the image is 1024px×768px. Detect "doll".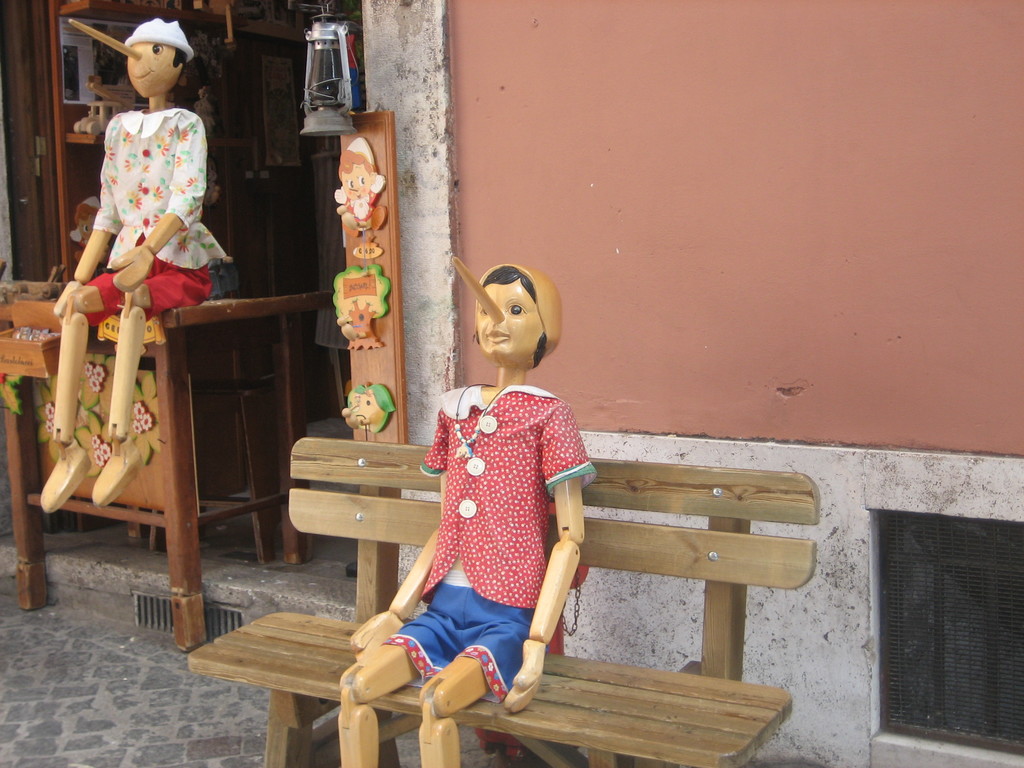
Detection: (358,260,599,720).
